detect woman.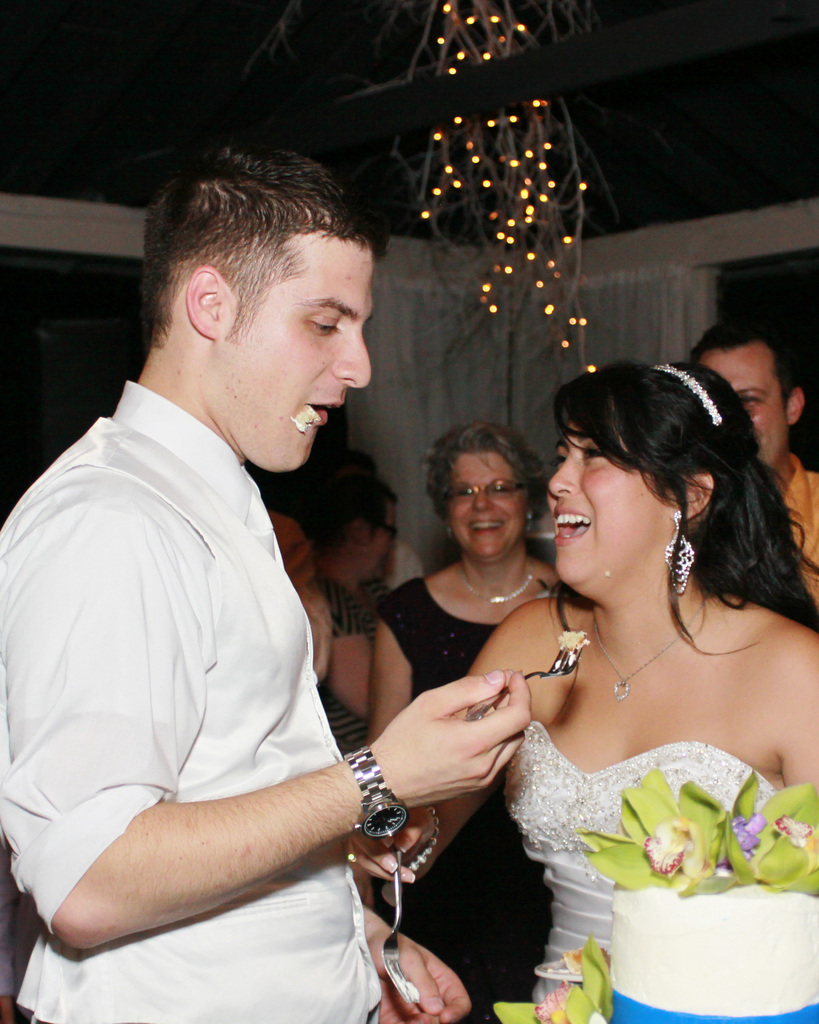
Detected at 290, 435, 409, 764.
